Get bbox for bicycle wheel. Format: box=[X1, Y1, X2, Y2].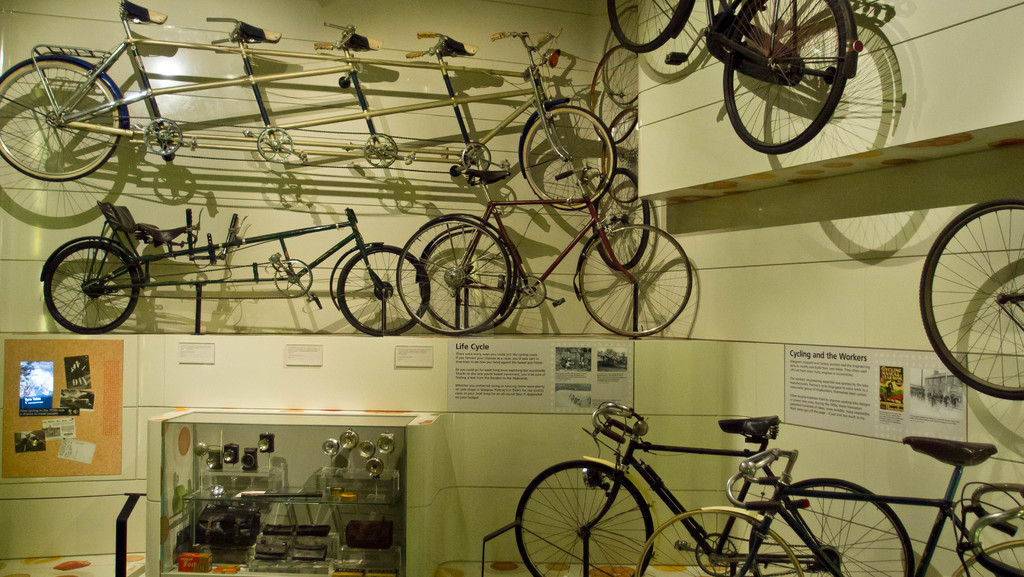
box=[579, 221, 693, 338].
